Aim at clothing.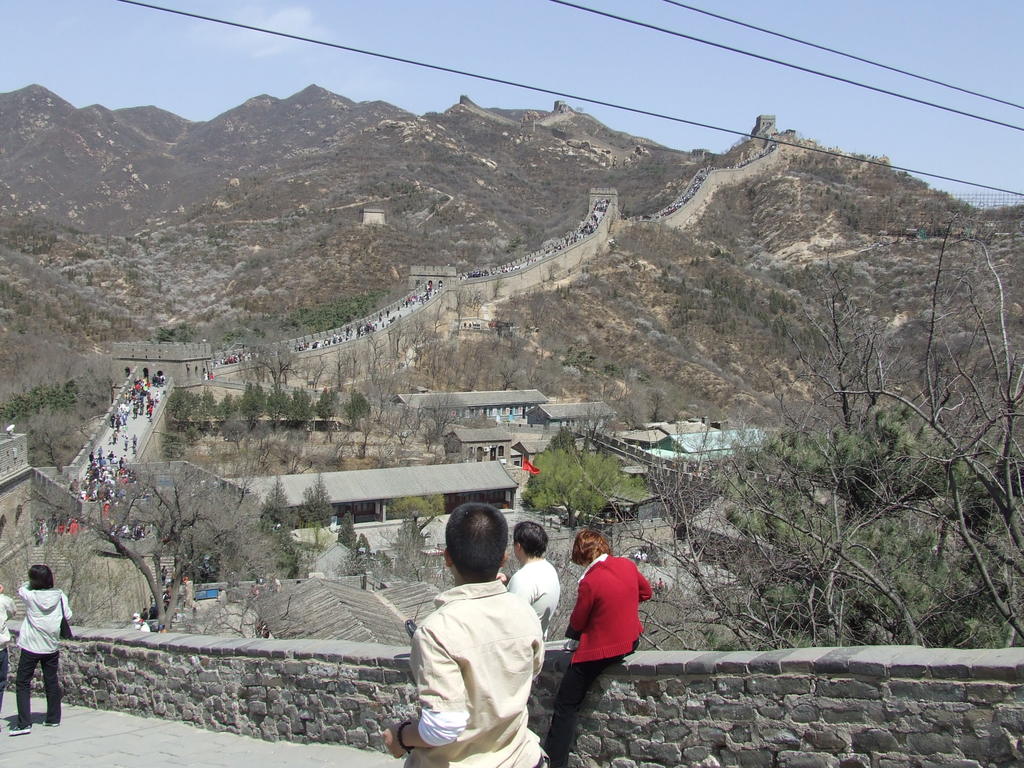
Aimed at l=0, t=602, r=17, b=693.
